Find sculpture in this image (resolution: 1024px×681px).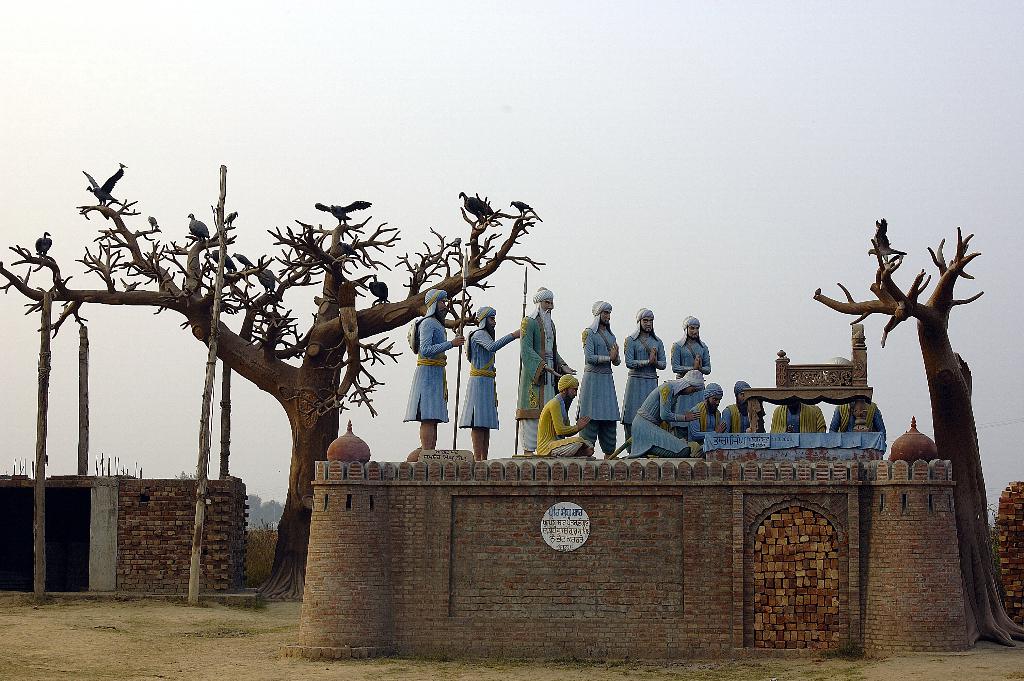
666, 311, 715, 434.
